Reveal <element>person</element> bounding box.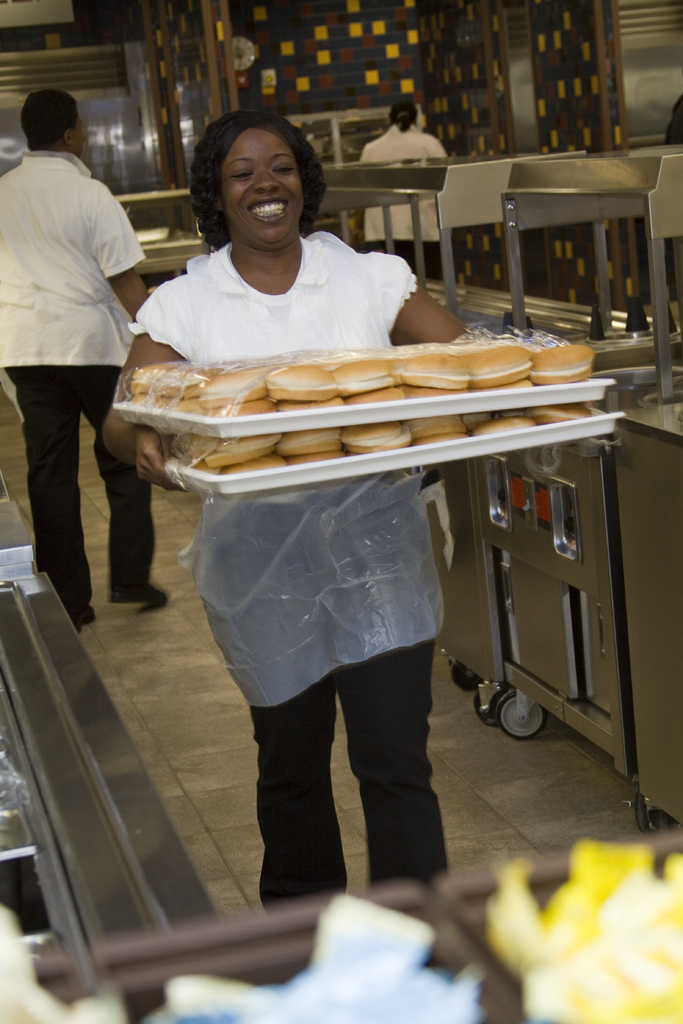
Revealed: BBox(0, 92, 168, 632).
